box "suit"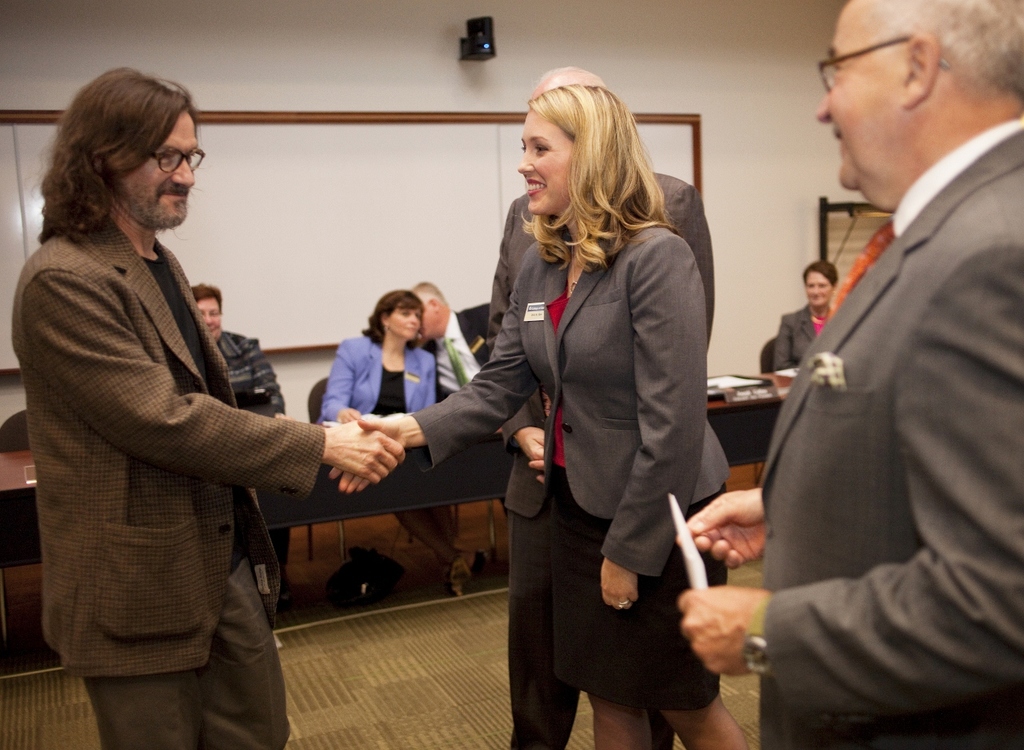
l=306, t=332, r=446, b=425
